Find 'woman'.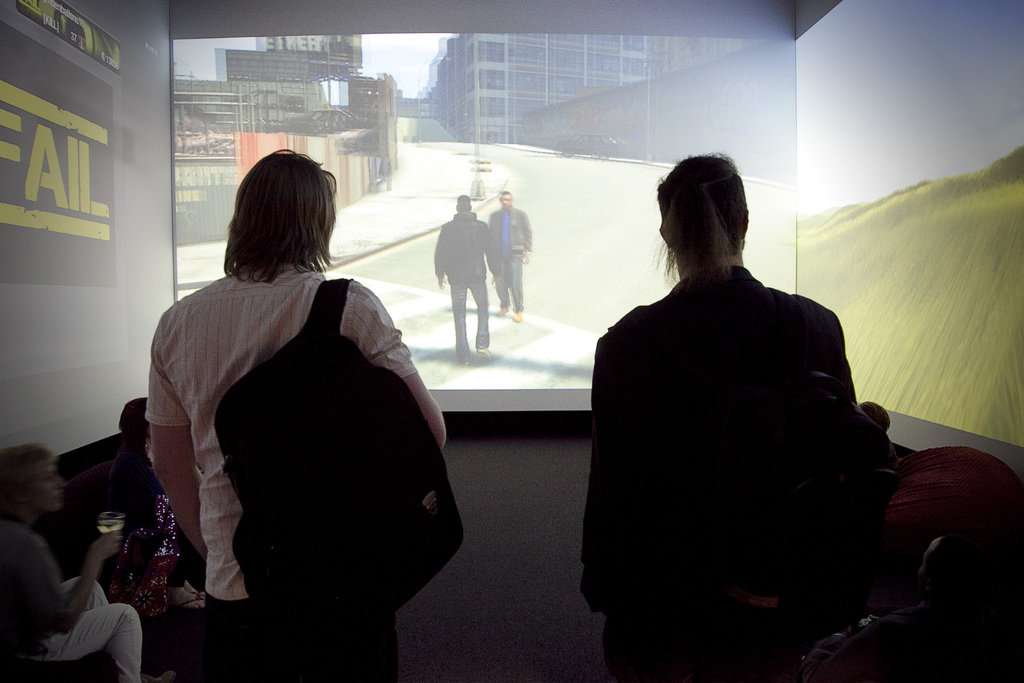
{"x1": 577, "y1": 143, "x2": 901, "y2": 678}.
